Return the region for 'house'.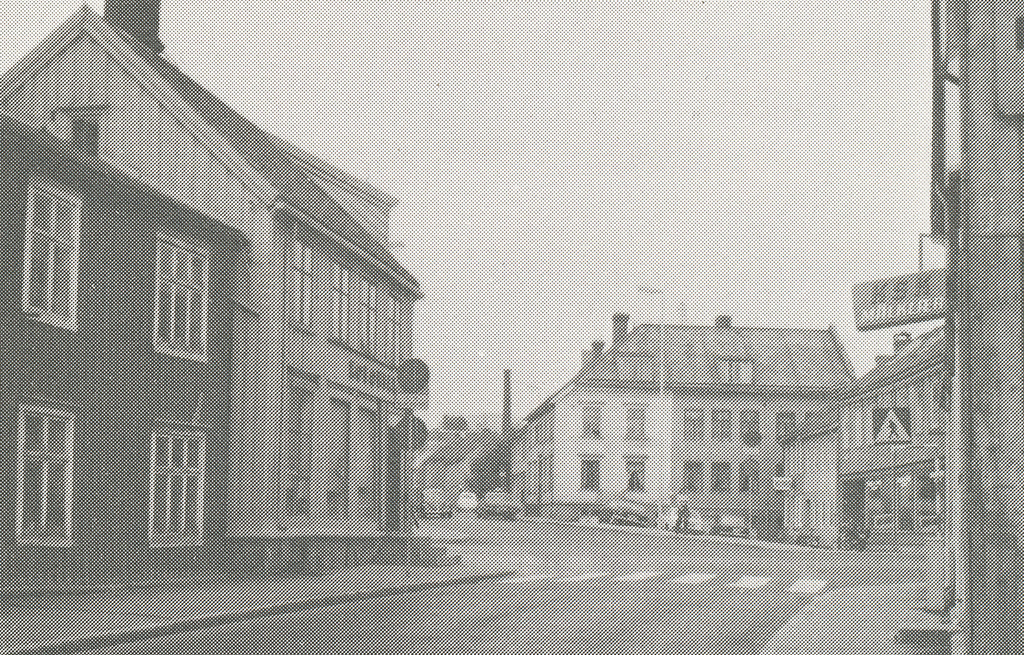
(left=1, top=0, right=426, bottom=584).
